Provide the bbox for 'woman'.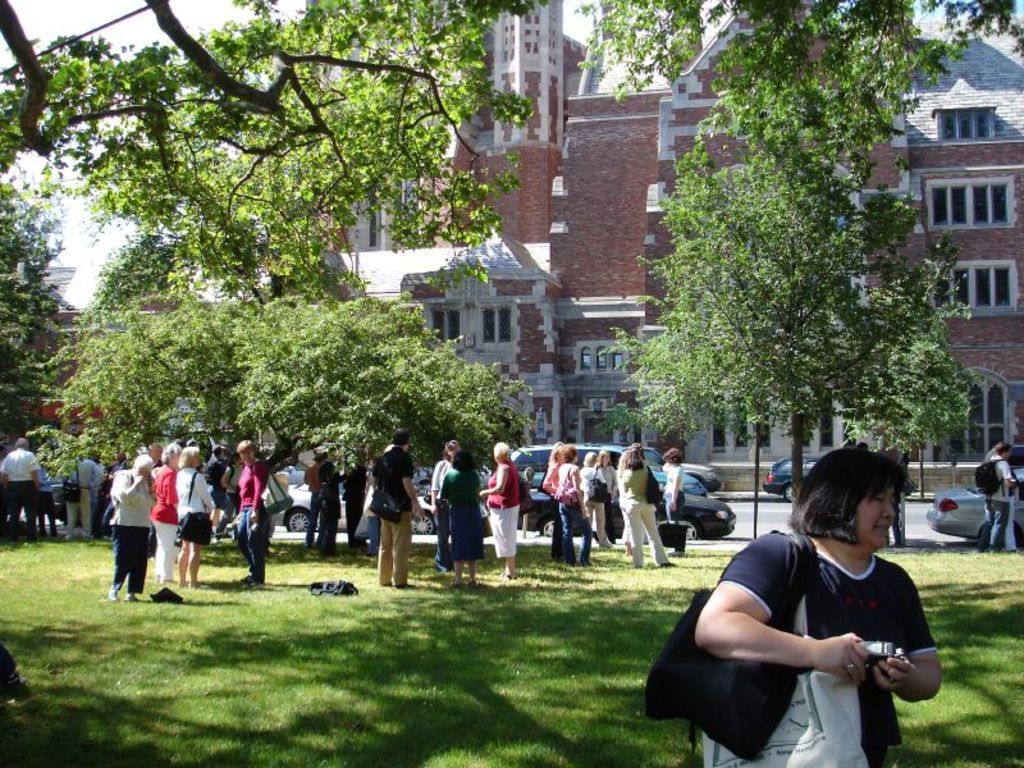
locate(172, 438, 219, 589).
